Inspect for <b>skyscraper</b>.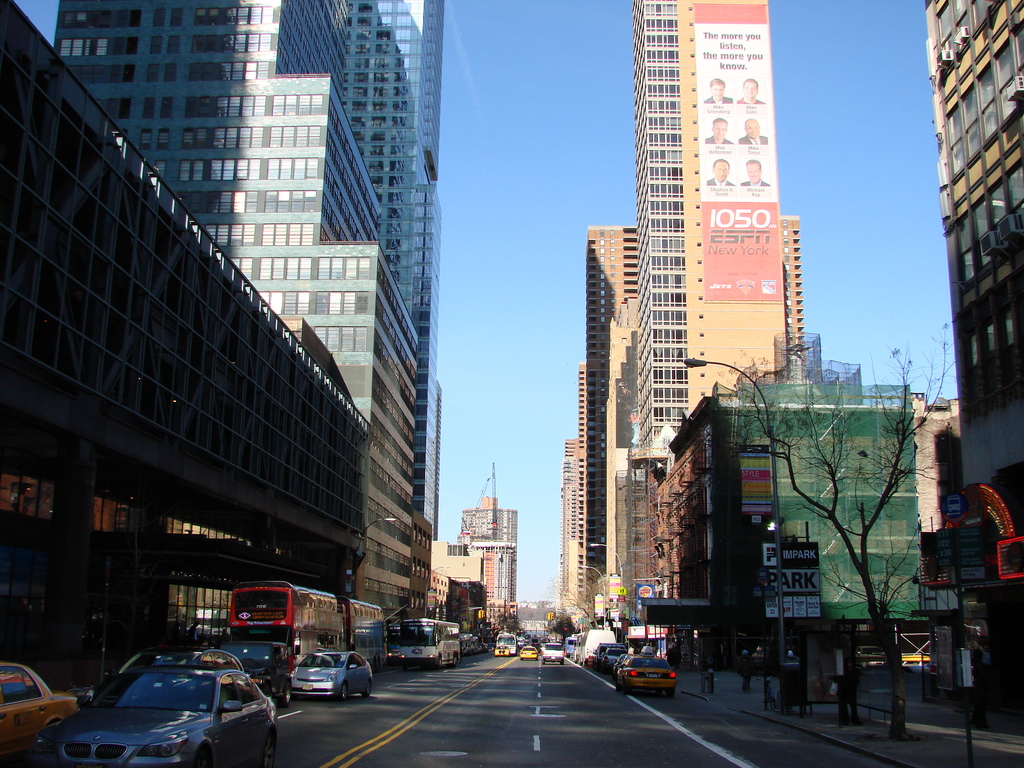
Inspection: [921,0,1023,720].
